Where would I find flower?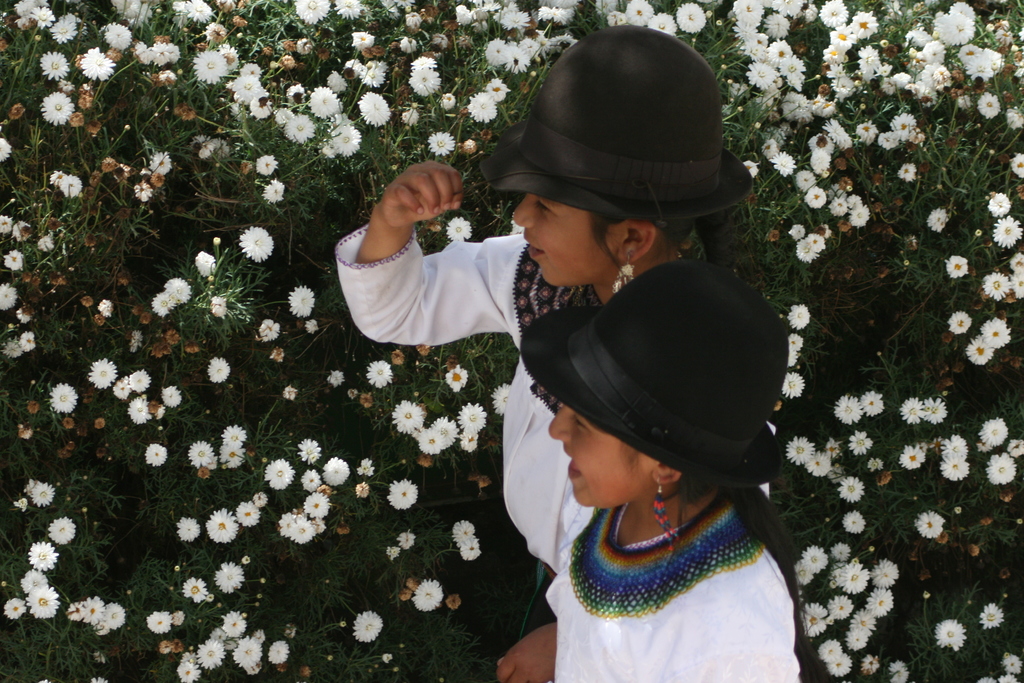
At 328, 70, 350, 93.
